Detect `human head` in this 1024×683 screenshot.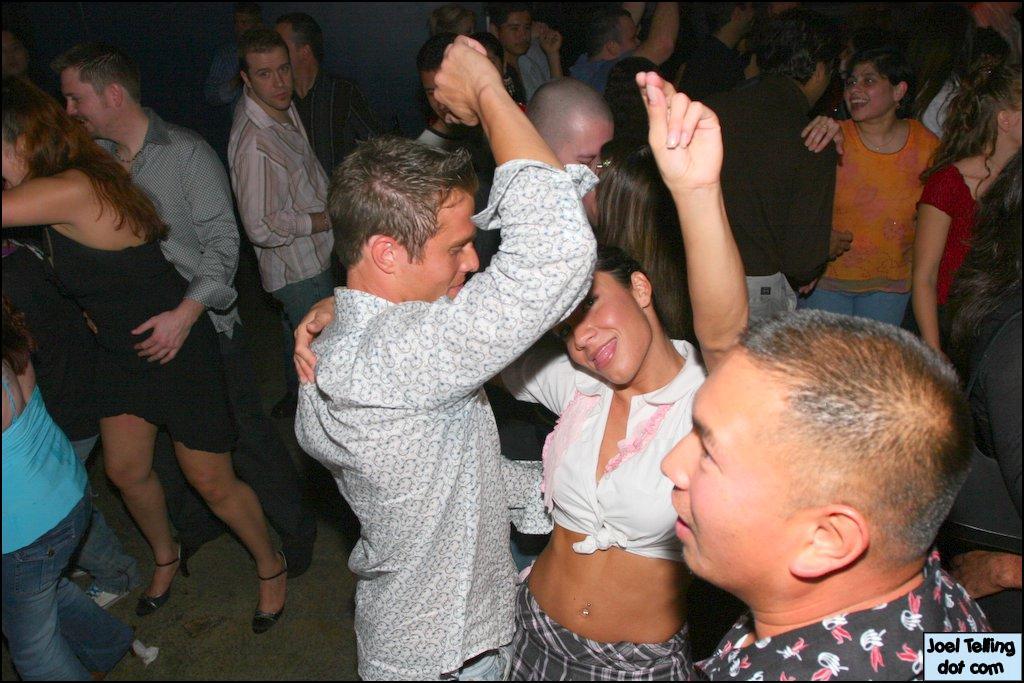
Detection: {"x1": 0, "y1": 19, "x2": 30, "y2": 74}.
